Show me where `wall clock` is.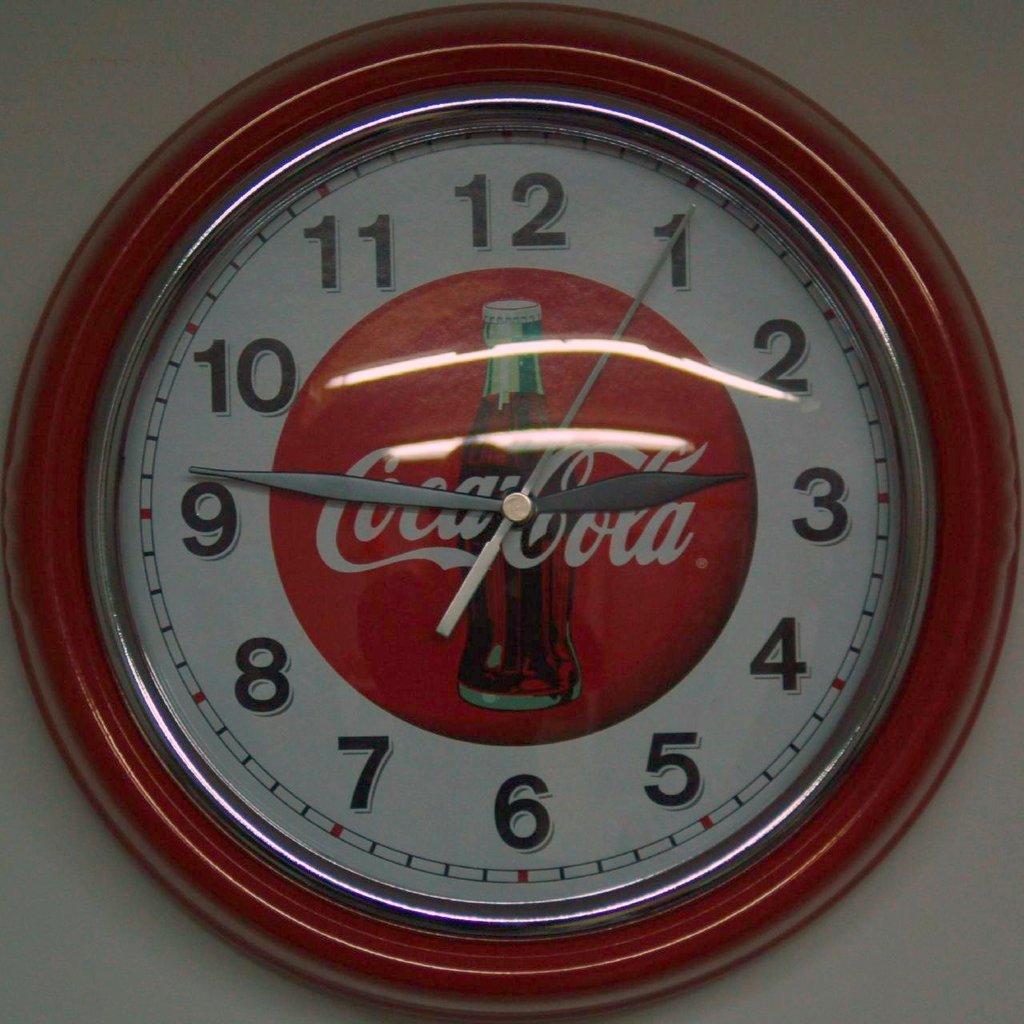
`wall clock` is at (x1=0, y1=0, x2=1023, y2=1023).
